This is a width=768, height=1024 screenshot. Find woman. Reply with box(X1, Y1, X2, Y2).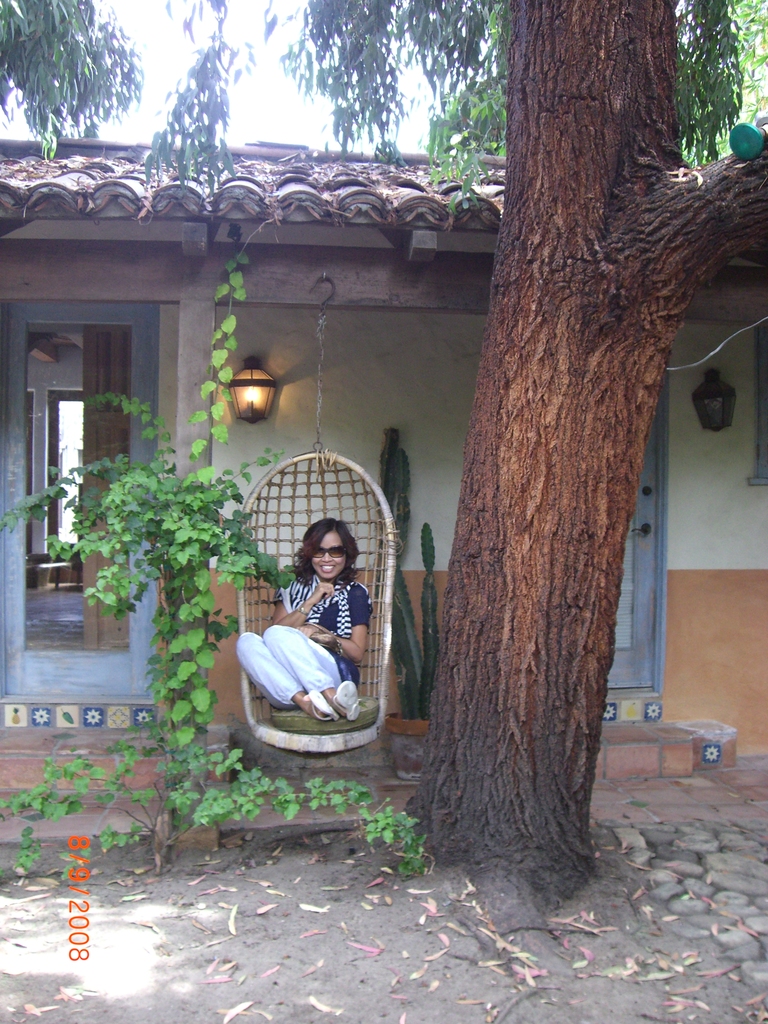
box(234, 513, 376, 773).
